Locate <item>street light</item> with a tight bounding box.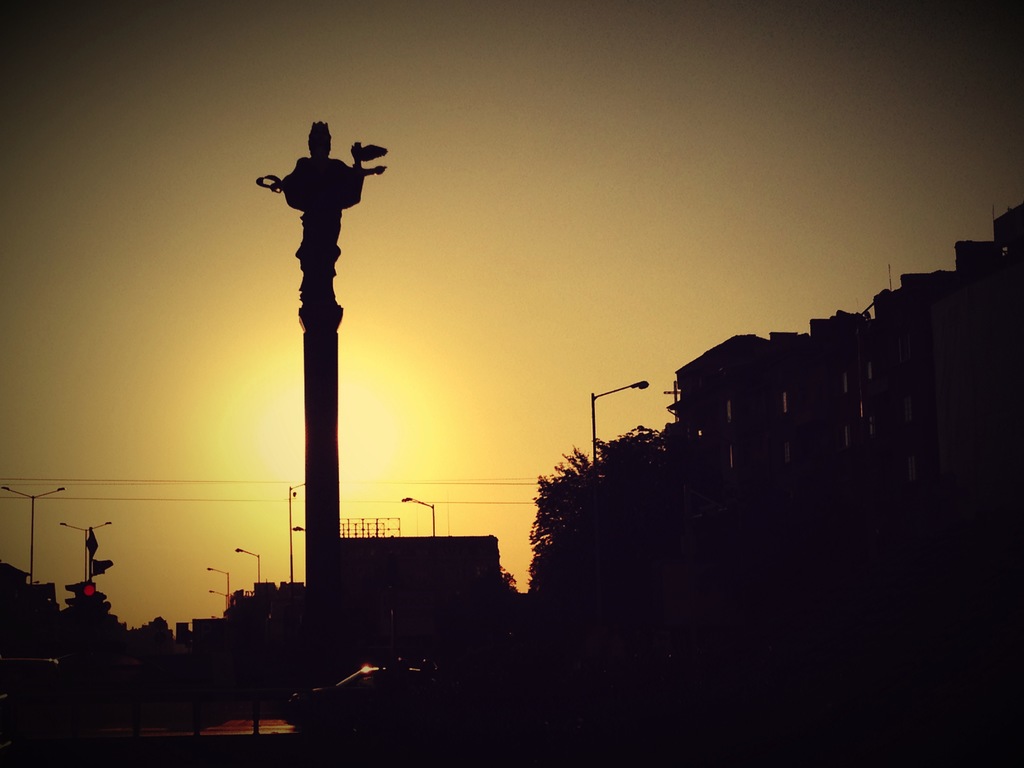
401 491 438 539.
